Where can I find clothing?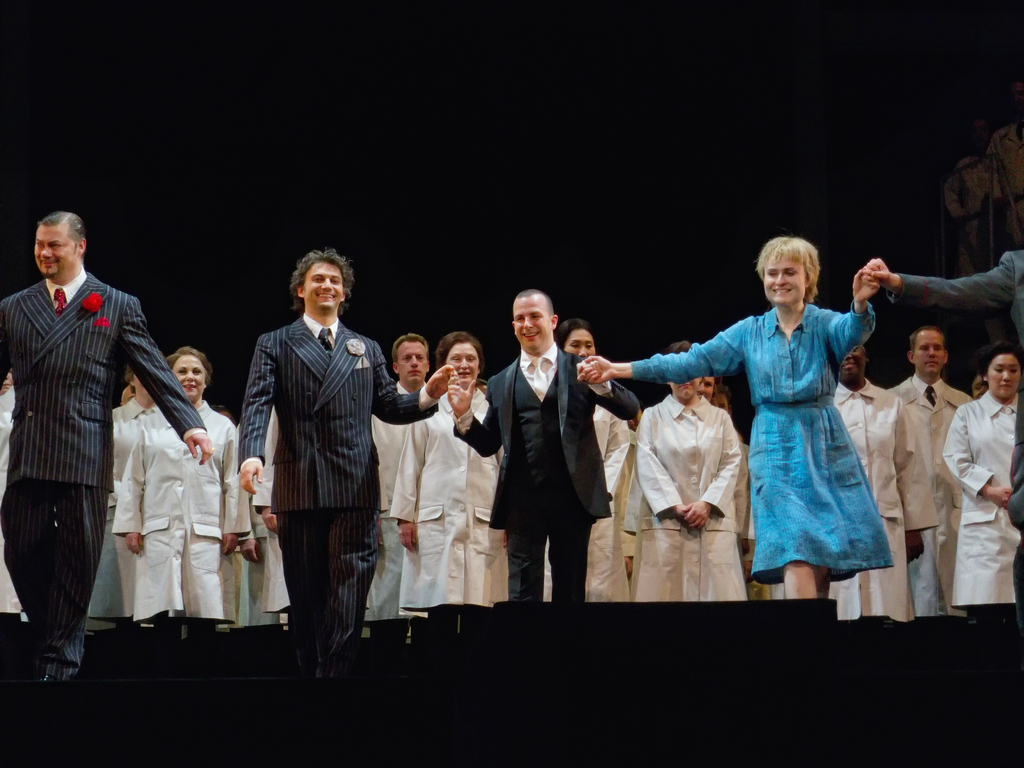
You can find it at 0/265/211/667.
